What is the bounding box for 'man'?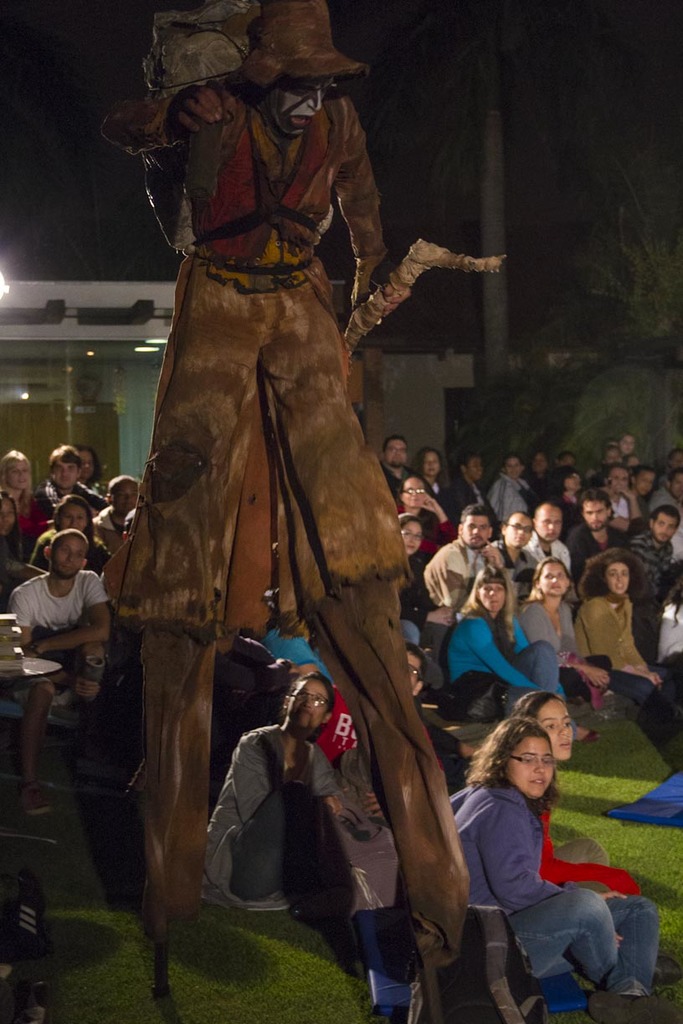
l=33, t=448, r=106, b=515.
